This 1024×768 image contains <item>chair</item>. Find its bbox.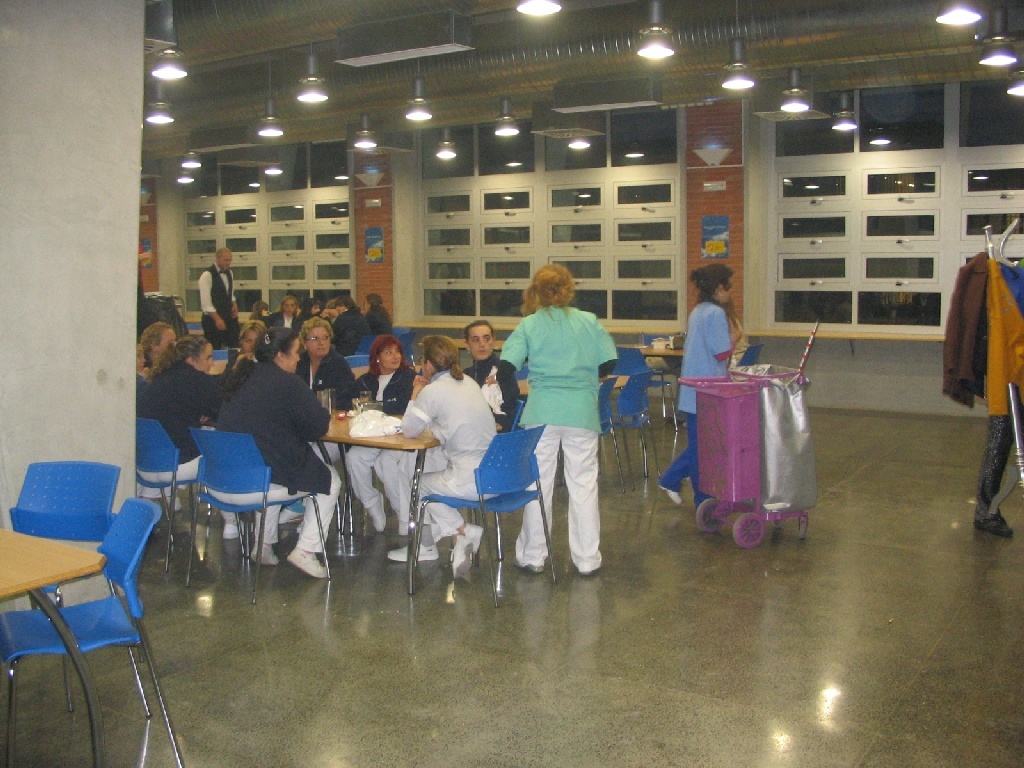
select_region(2, 463, 122, 711).
